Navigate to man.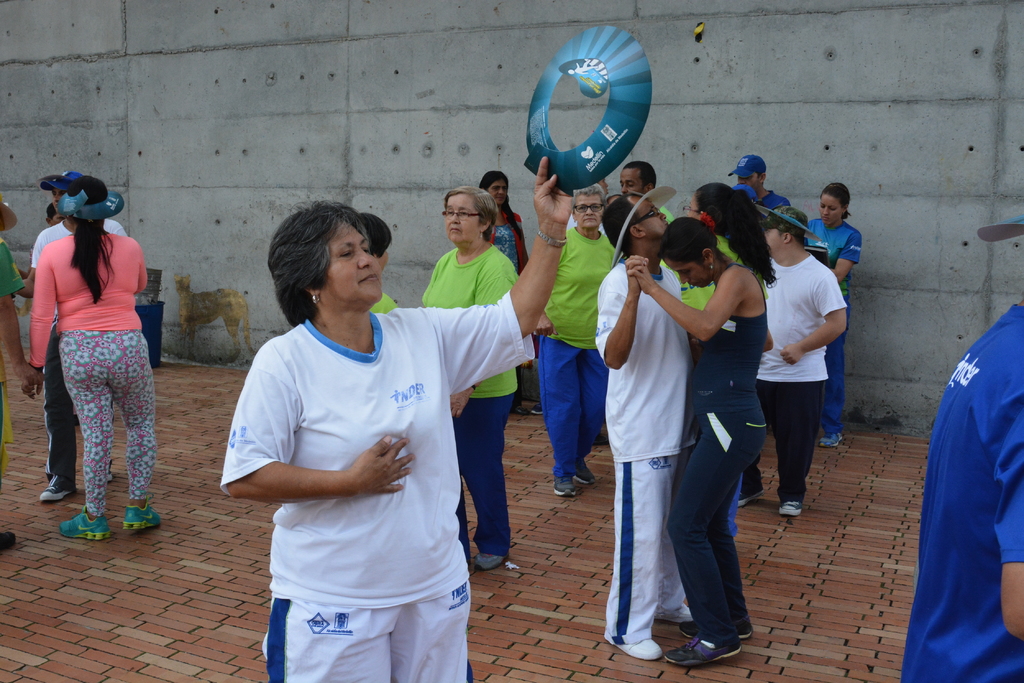
Navigation target: [x1=593, y1=193, x2=694, y2=664].
